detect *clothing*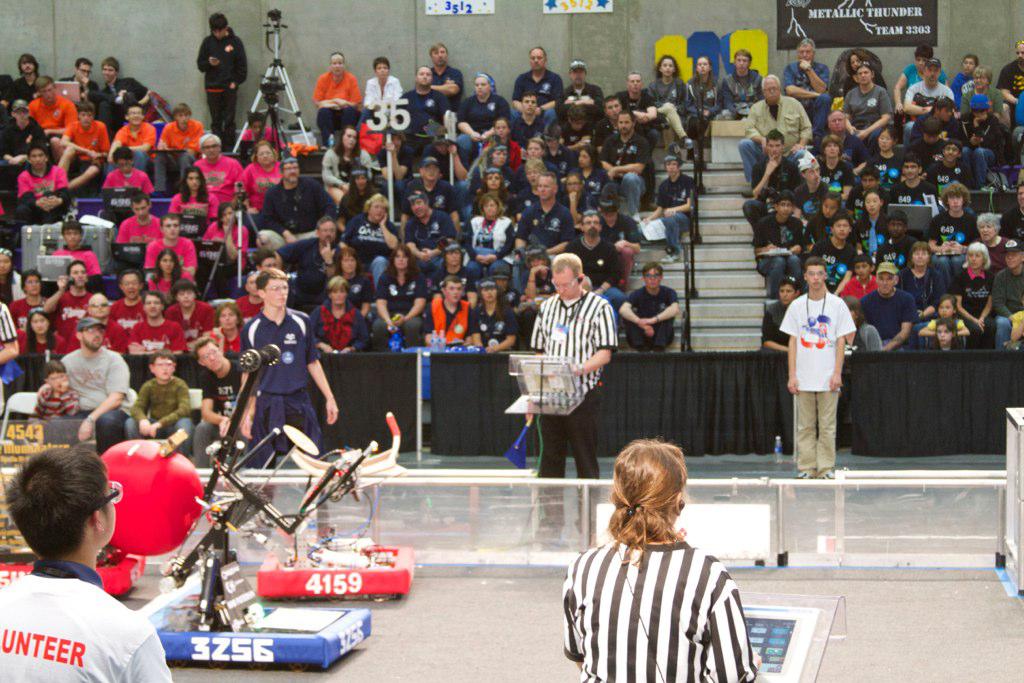
[747,91,812,171]
